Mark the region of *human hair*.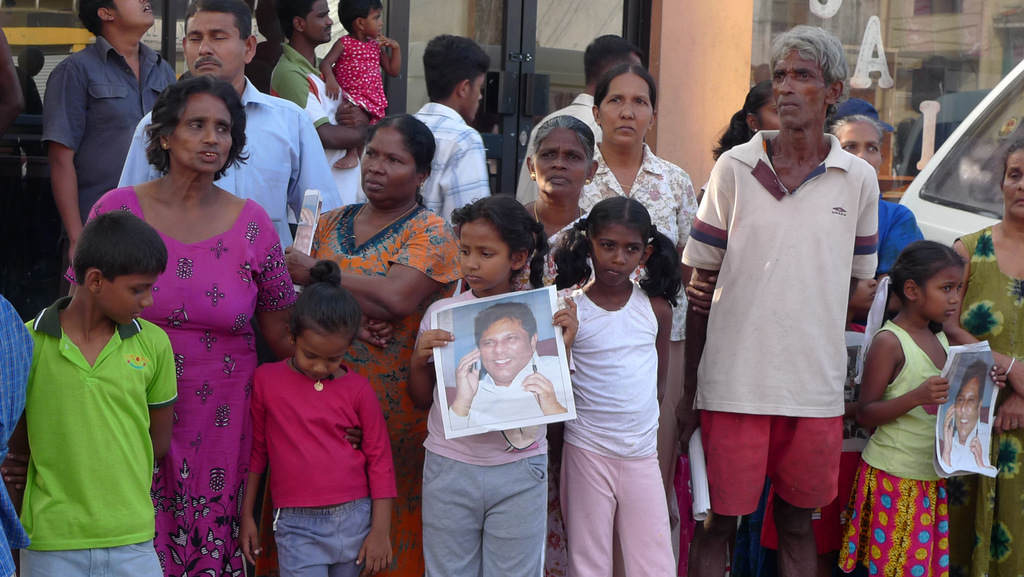
Region: (x1=710, y1=77, x2=771, y2=166).
